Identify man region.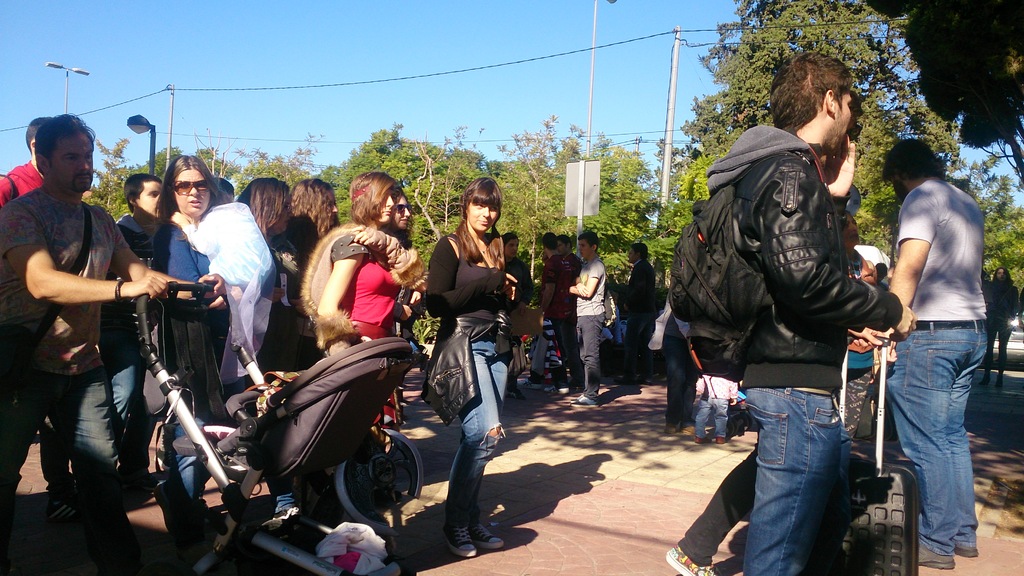
Region: box(740, 53, 919, 575).
